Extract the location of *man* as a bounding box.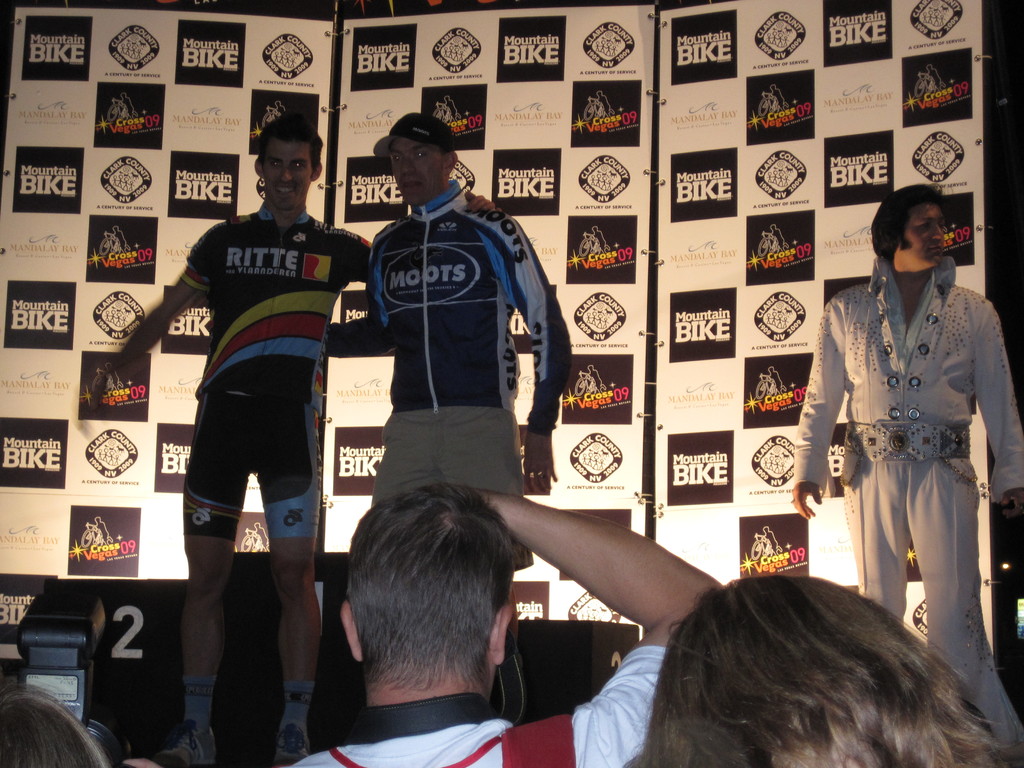
(left=280, top=461, right=723, bottom=767).
